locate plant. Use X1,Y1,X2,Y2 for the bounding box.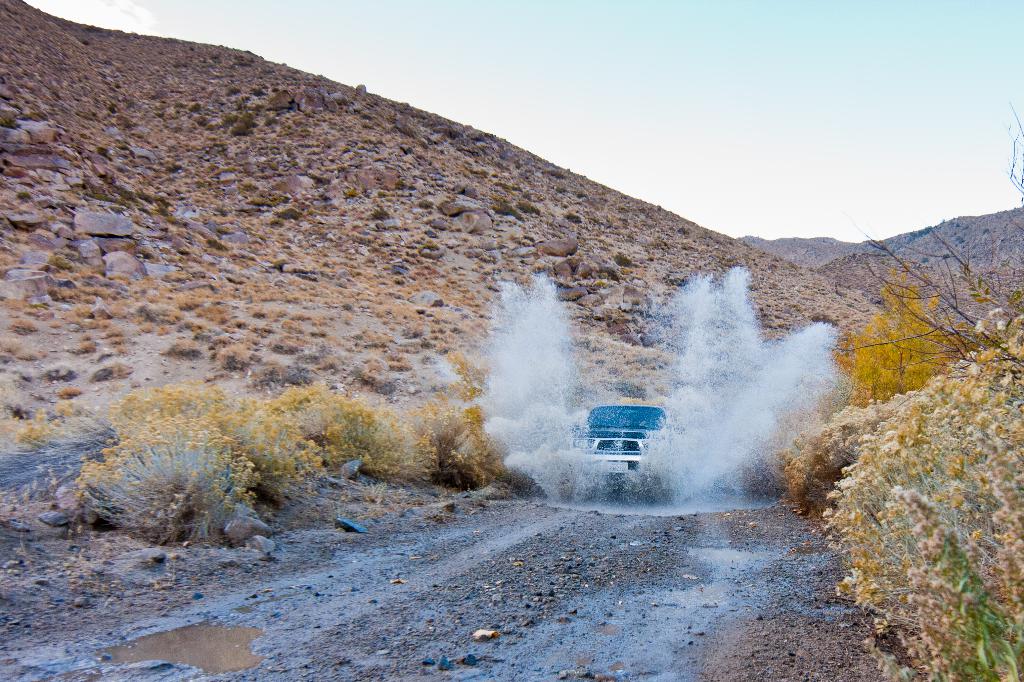
701,440,773,493.
